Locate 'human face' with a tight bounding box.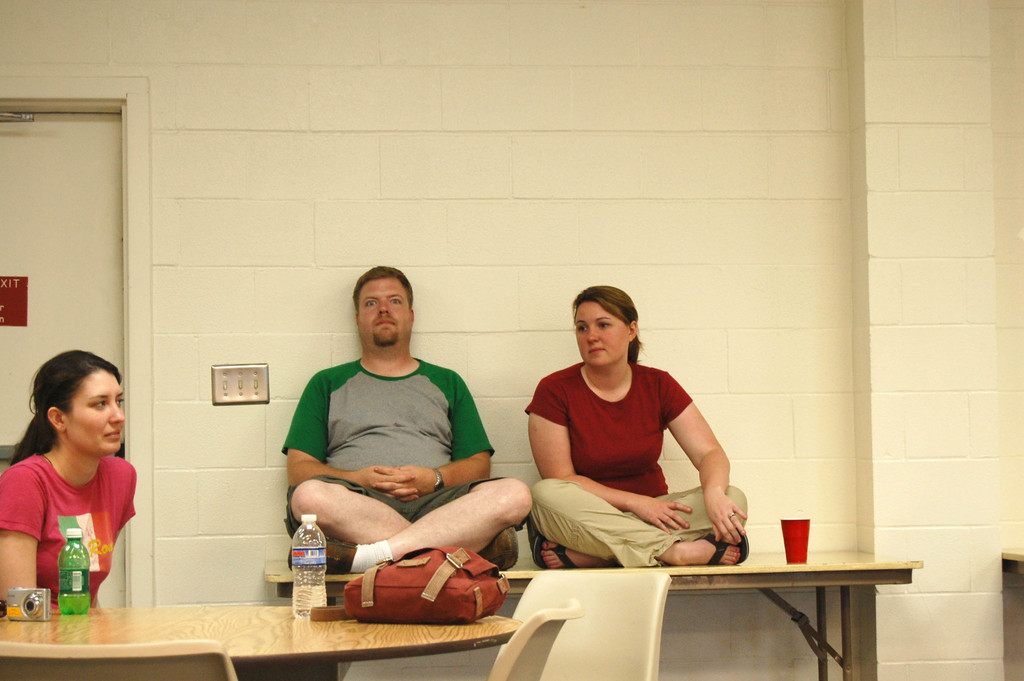
{"x1": 575, "y1": 300, "x2": 628, "y2": 367}.
